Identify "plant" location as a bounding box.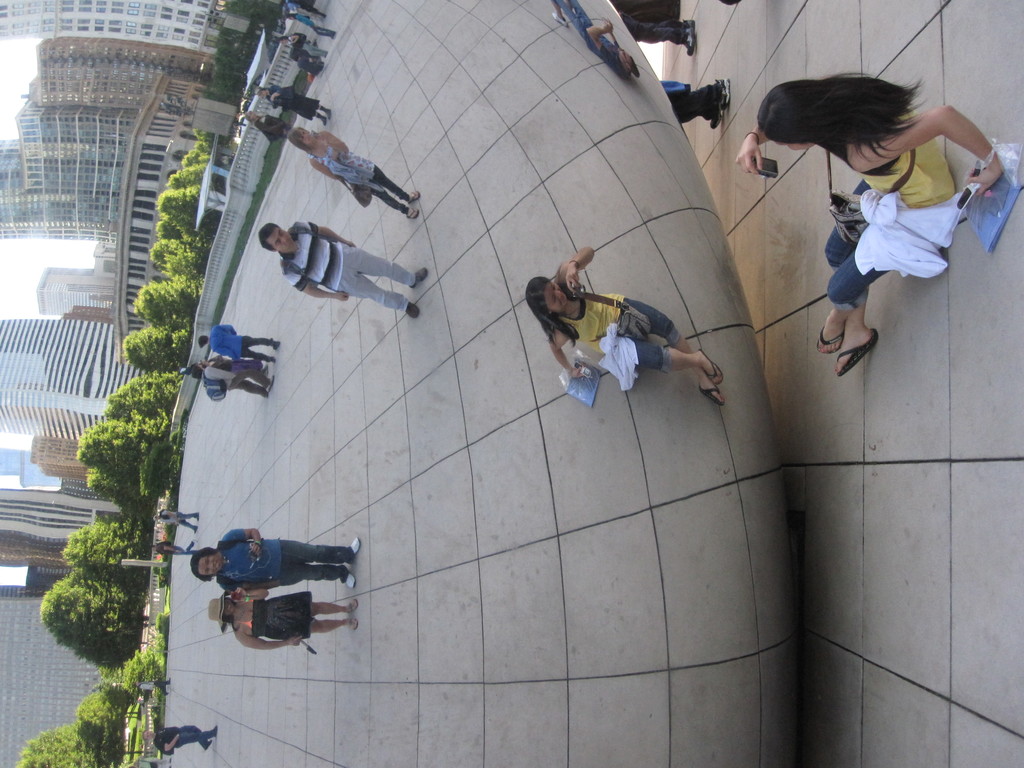
locate(63, 519, 161, 598).
